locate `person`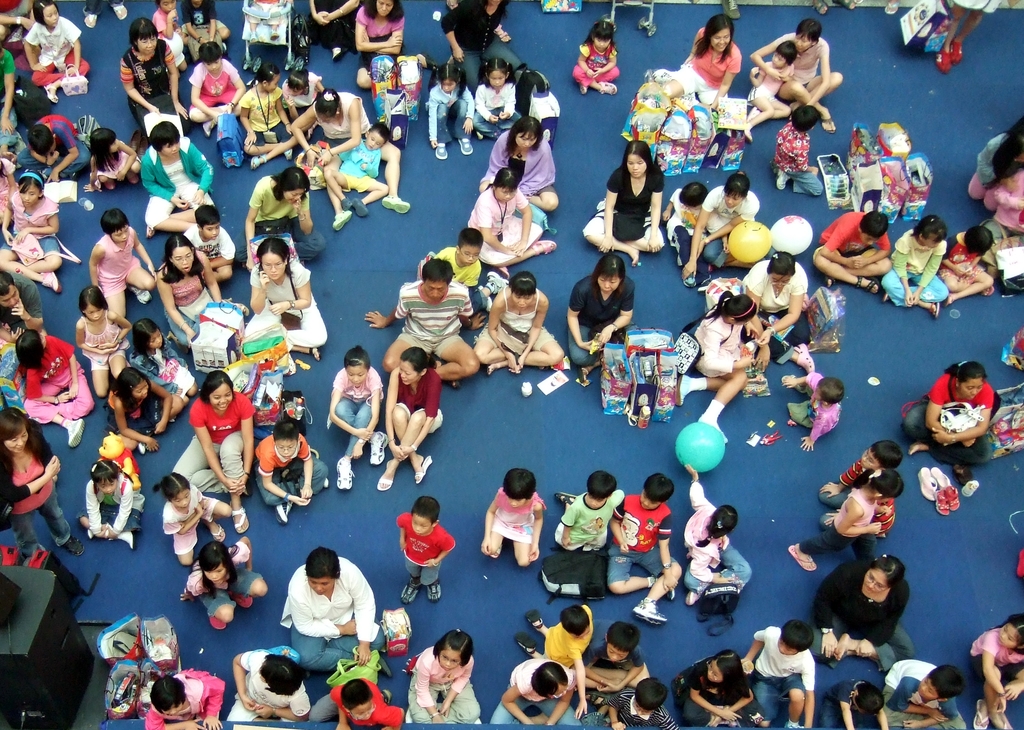
<region>884, 209, 949, 318</region>
